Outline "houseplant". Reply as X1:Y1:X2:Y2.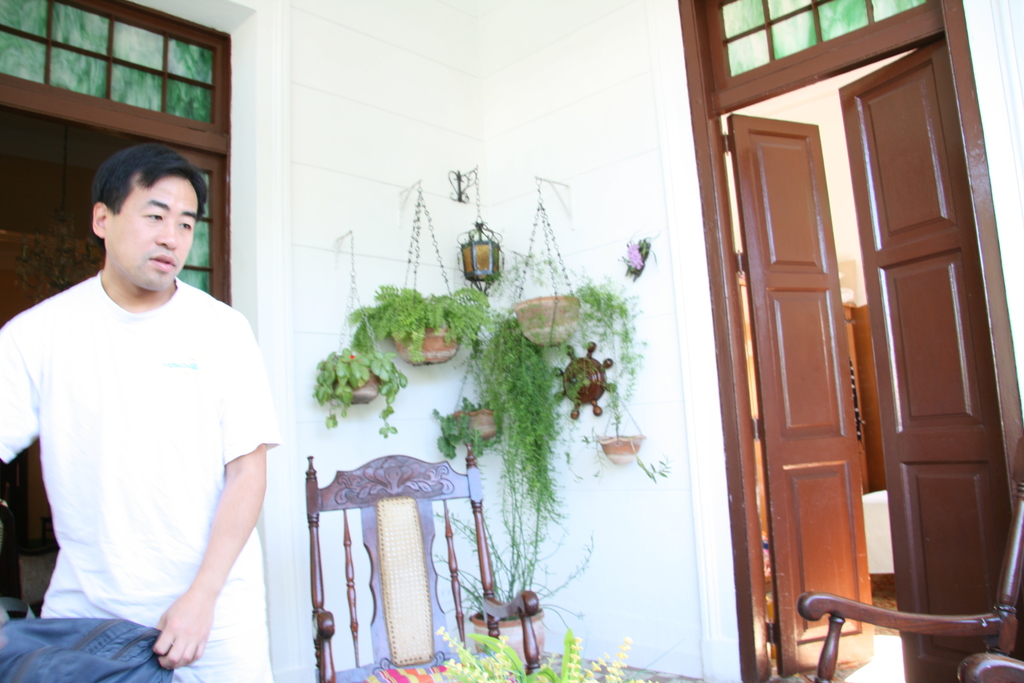
426:440:600:667.
